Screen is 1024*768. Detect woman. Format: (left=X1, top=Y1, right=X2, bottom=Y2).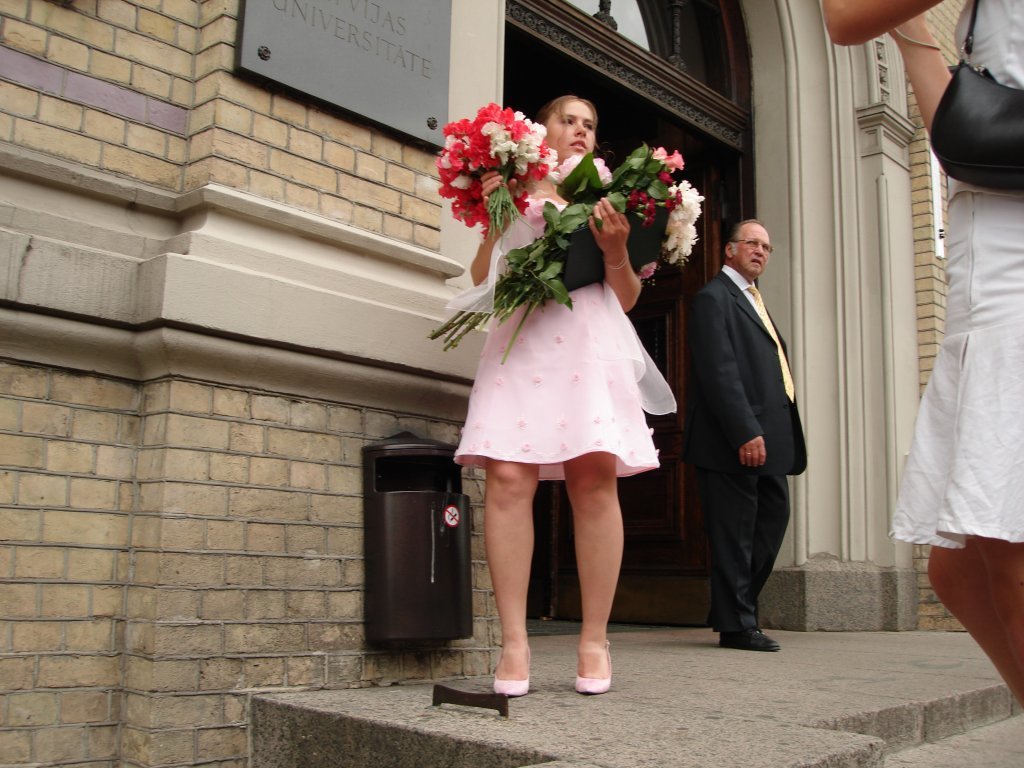
(left=427, top=95, right=678, bottom=701).
